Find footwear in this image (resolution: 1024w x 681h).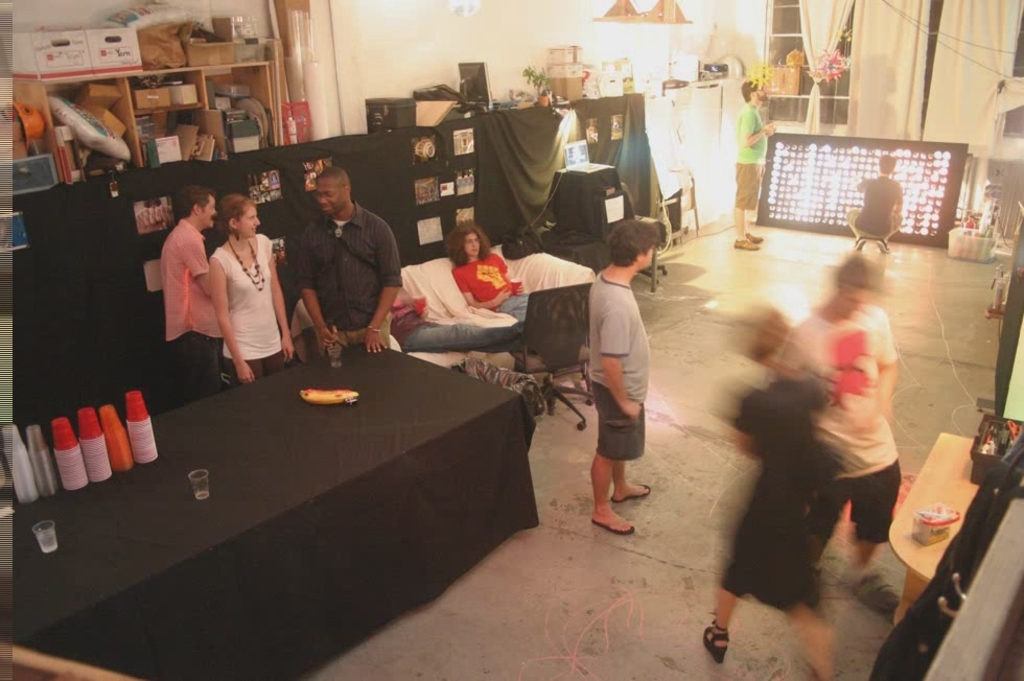
(856,567,895,610).
